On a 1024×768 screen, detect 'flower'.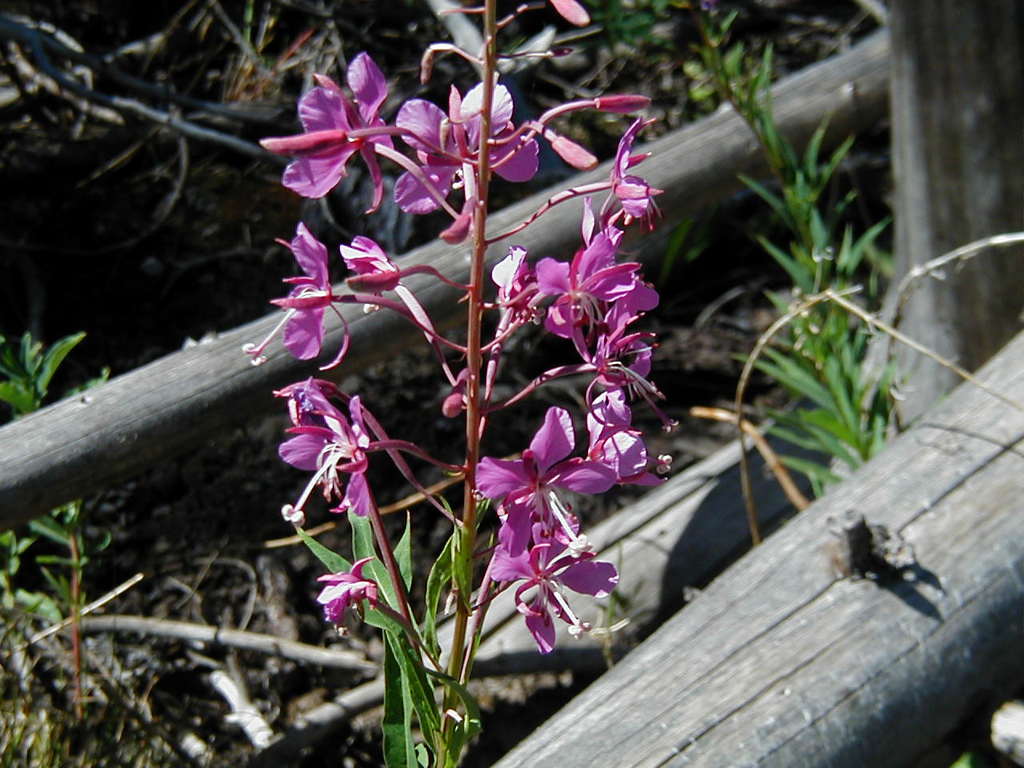
BBox(258, 370, 373, 510).
